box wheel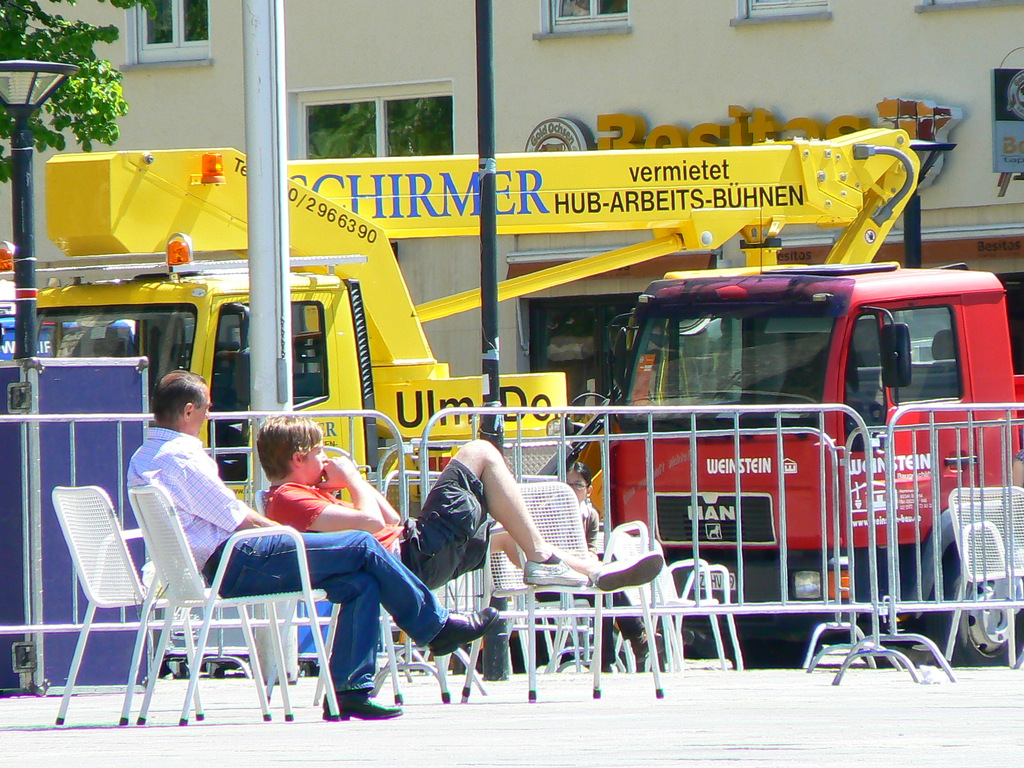
<box>925,547,1023,665</box>
